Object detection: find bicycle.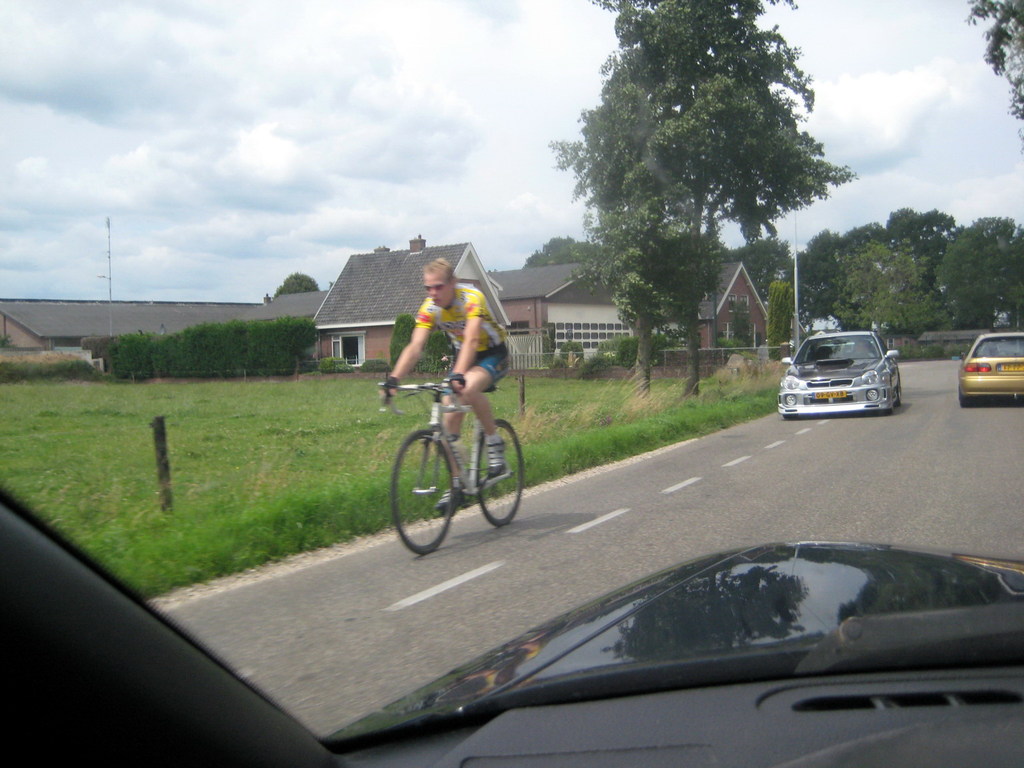
box=[378, 359, 531, 559].
